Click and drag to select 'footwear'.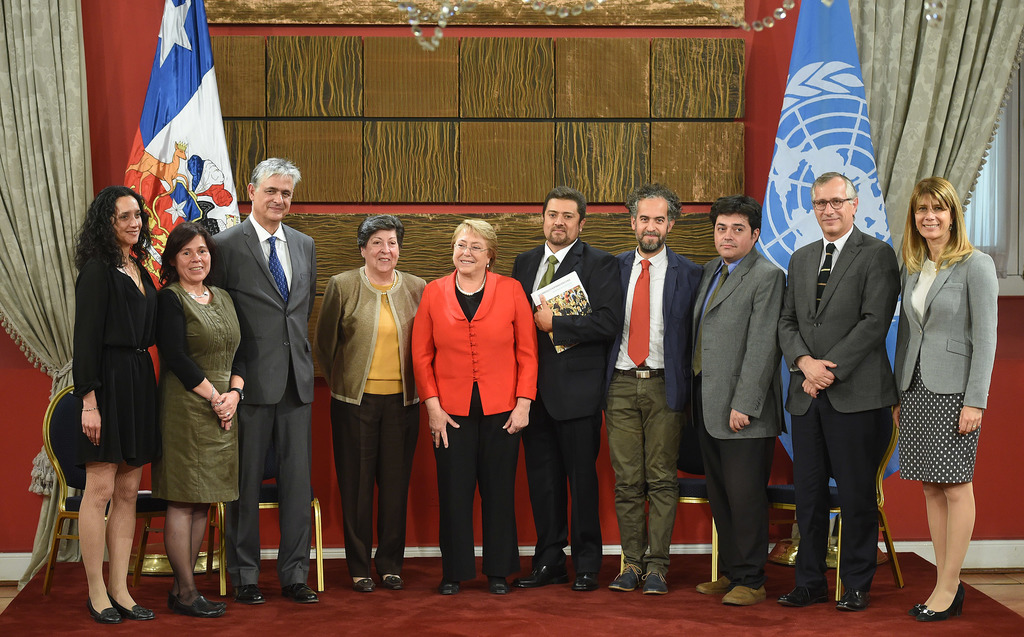
Selection: (x1=513, y1=561, x2=567, y2=584).
